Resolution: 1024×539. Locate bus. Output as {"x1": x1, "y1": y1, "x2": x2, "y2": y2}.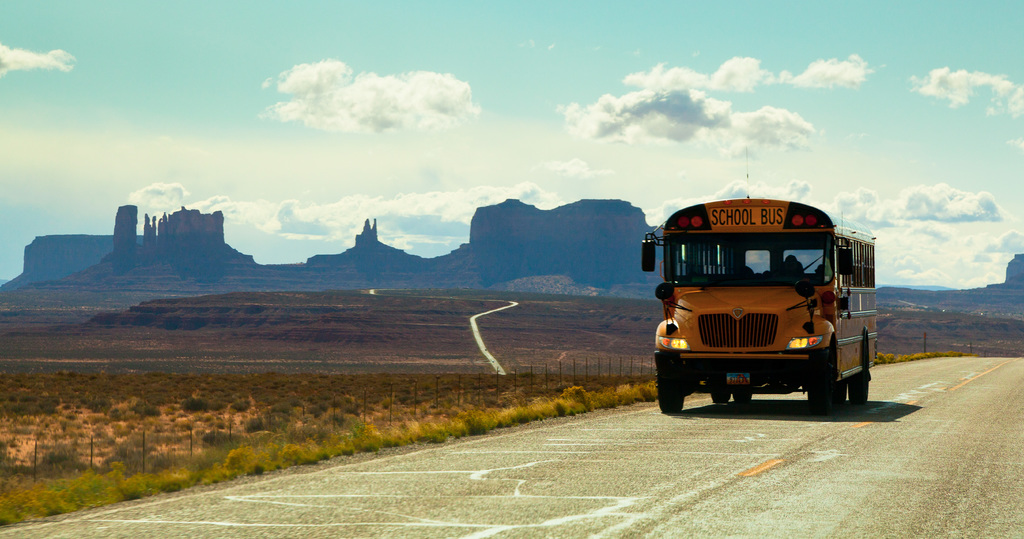
{"x1": 638, "y1": 193, "x2": 882, "y2": 417}.
